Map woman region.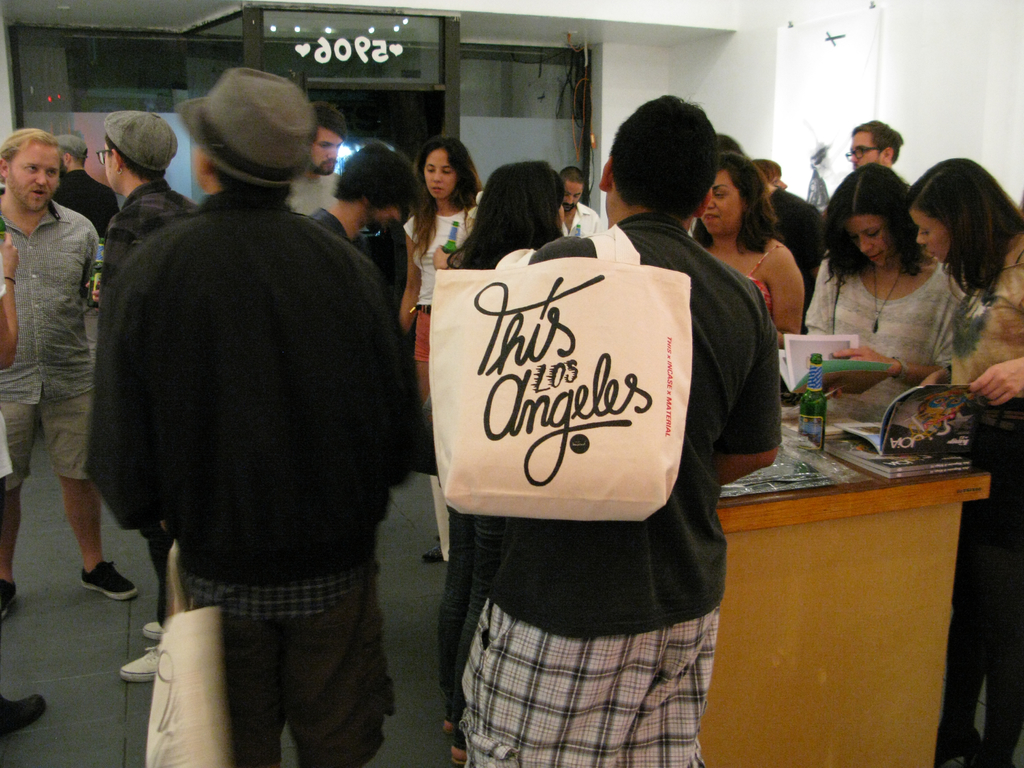
Mapped to [x1=678, y1=153, x2=817, y2=356].
